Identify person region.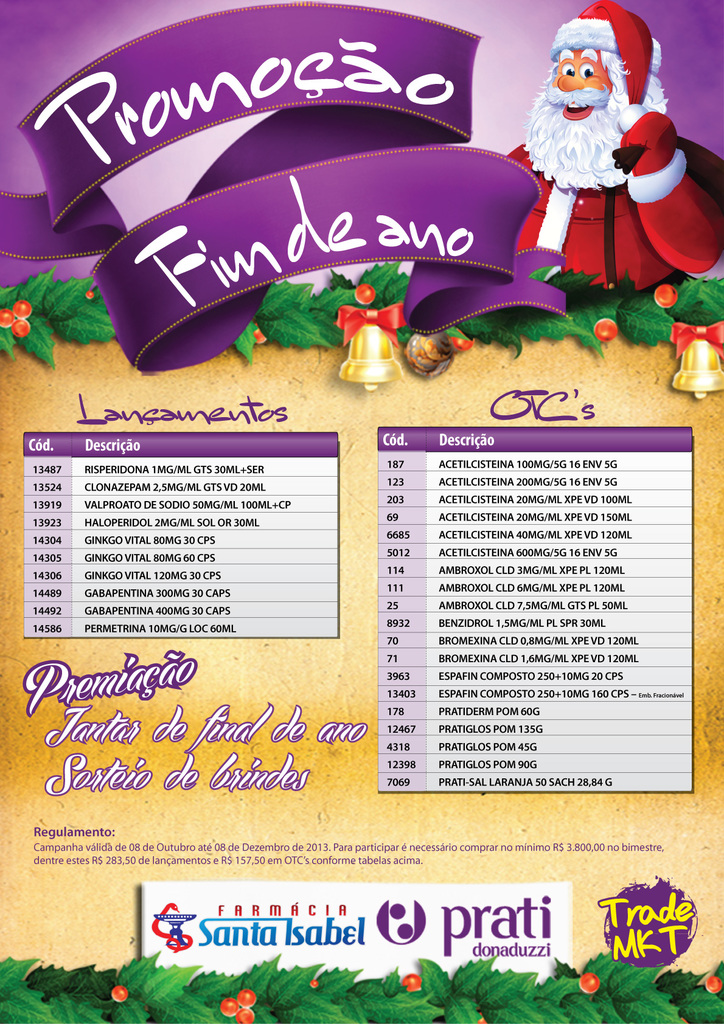
Region: 505 0 723 286.
